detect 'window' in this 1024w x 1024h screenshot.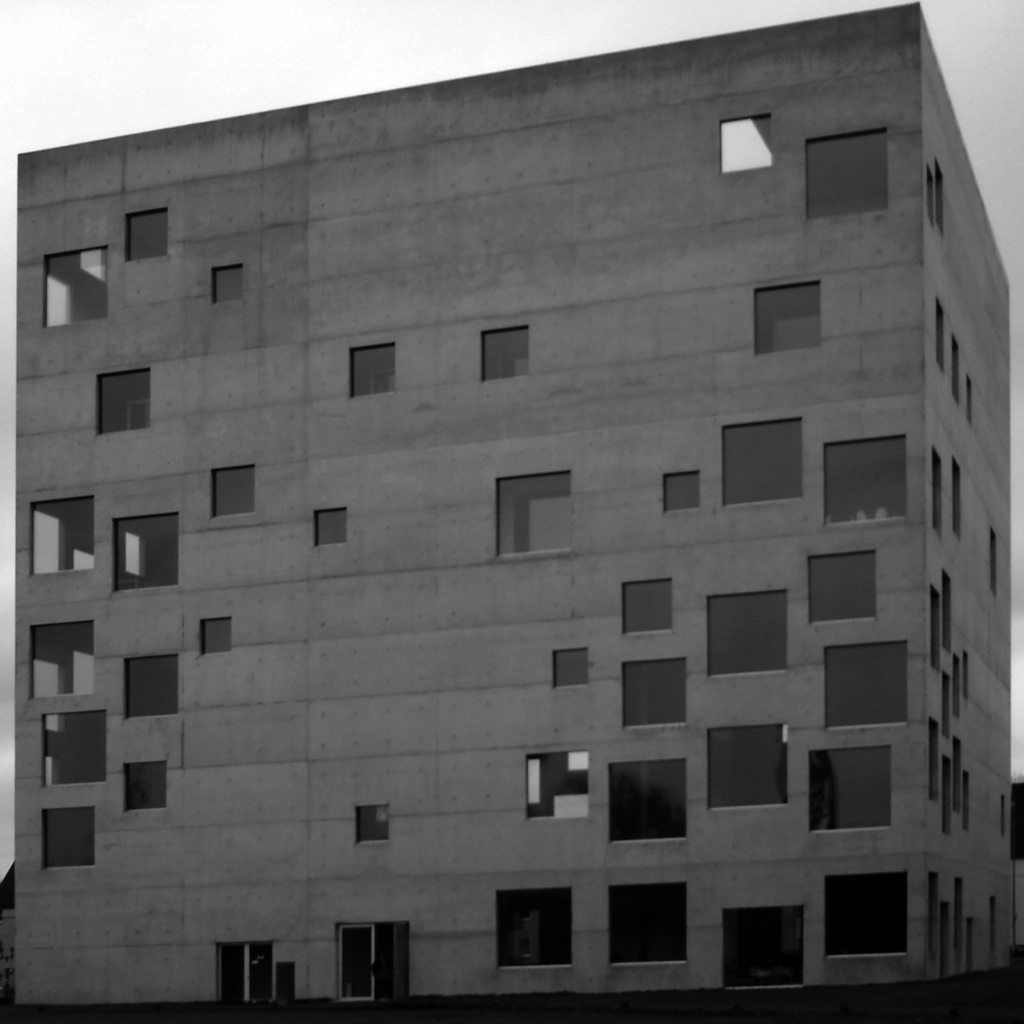
Detection: (x1=552, y1=646, x2=588, y2=686).
